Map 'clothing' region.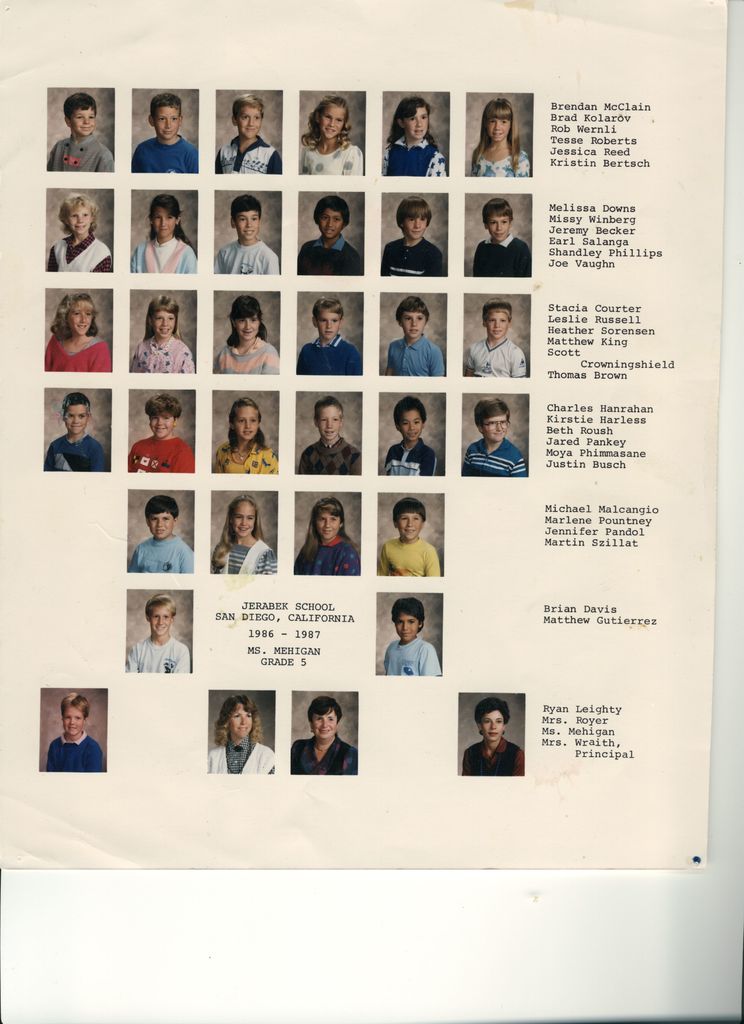
Mapped to rect(214, 337, 278, 379).
